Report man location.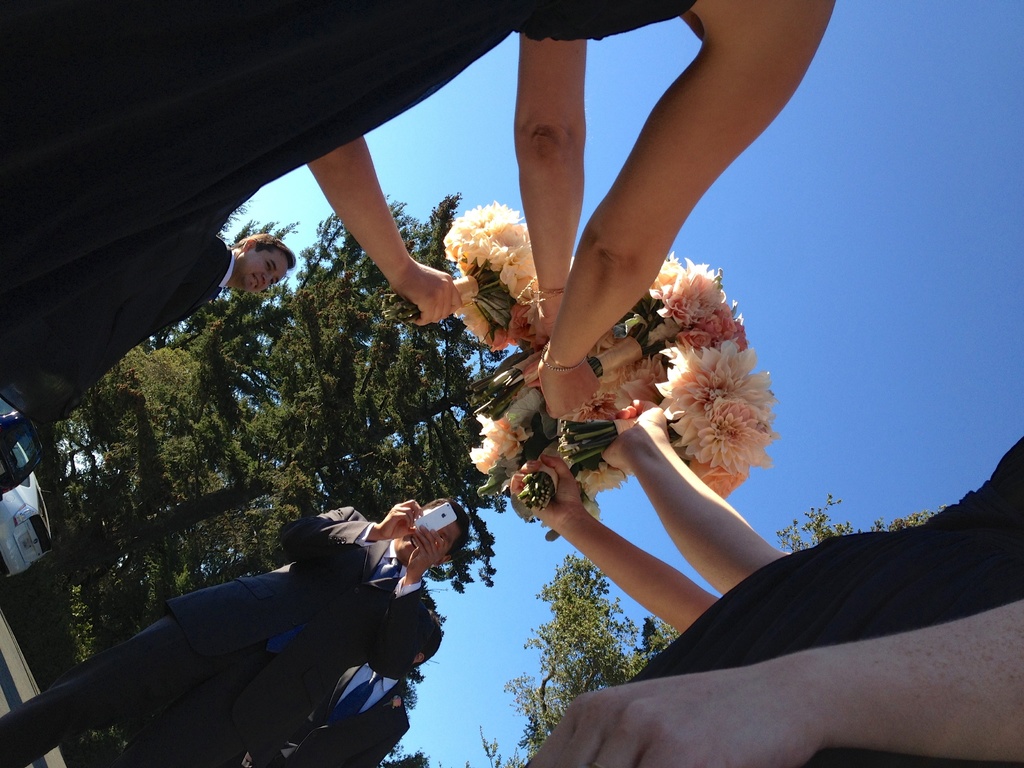
Report: bbox(0, 233, 298, 458).
